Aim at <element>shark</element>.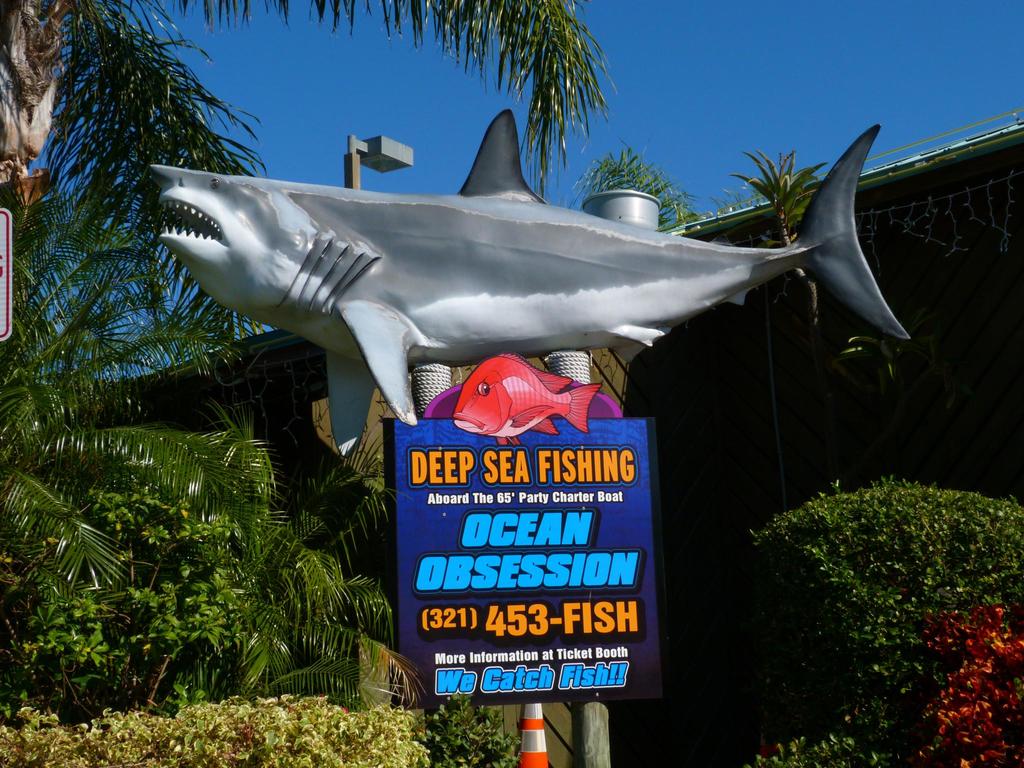
Aimed at detection(123, 108, 899, 435).
